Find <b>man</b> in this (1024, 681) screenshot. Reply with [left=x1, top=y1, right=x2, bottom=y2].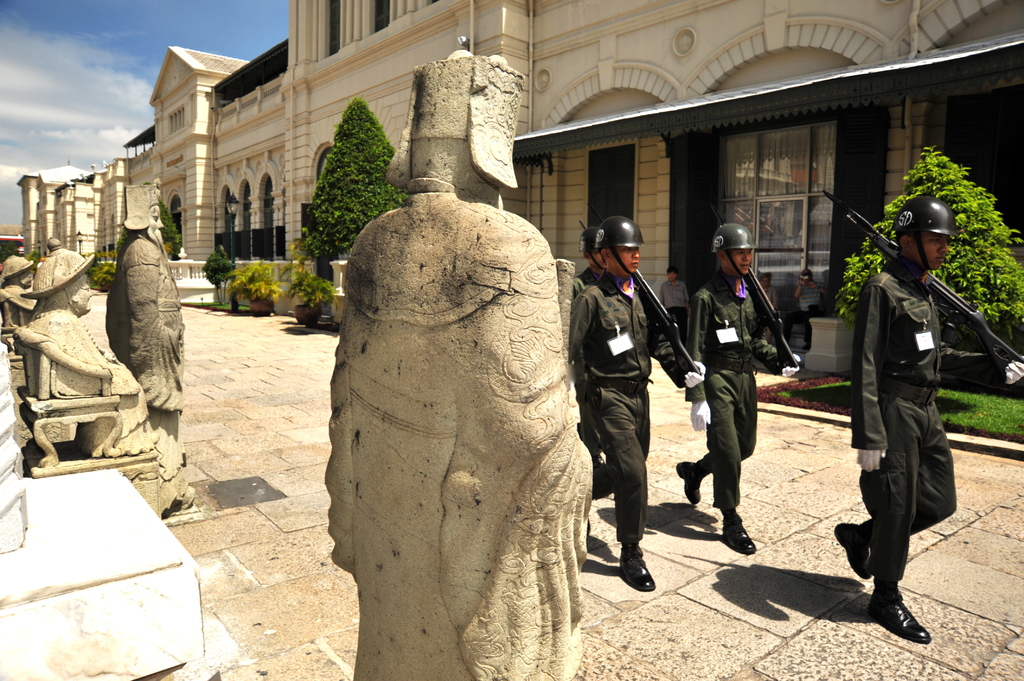
[left=659, top=267, right=691, bottom=347].
